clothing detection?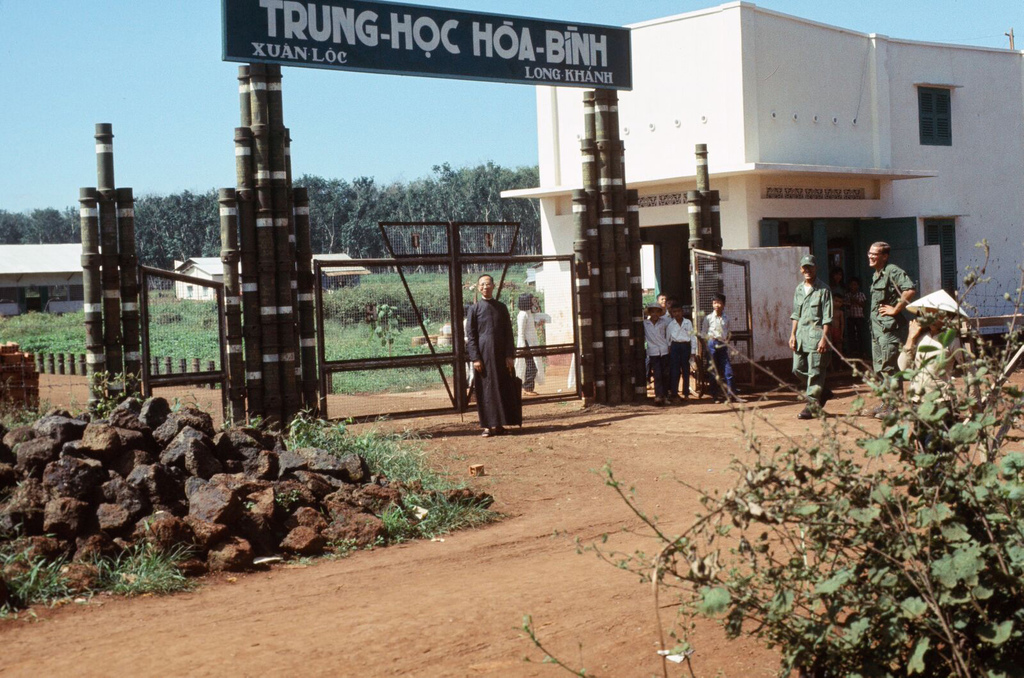
bbox=[845, 291, 865, 354]
